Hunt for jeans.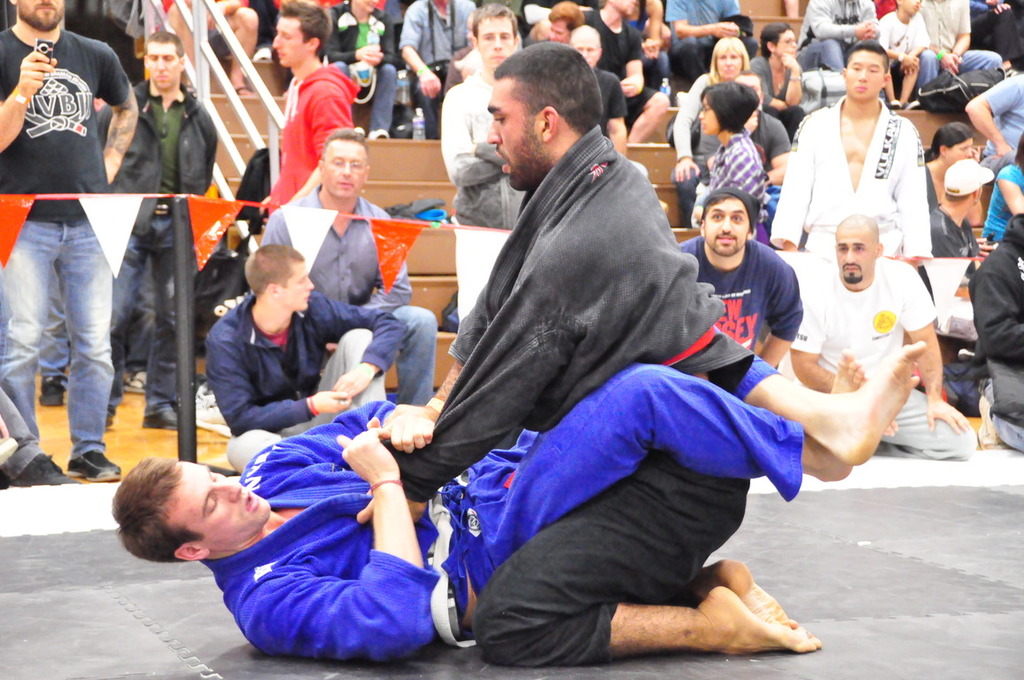
Hunted down at x1=915, y1=49, x2=1002, y2=90.
